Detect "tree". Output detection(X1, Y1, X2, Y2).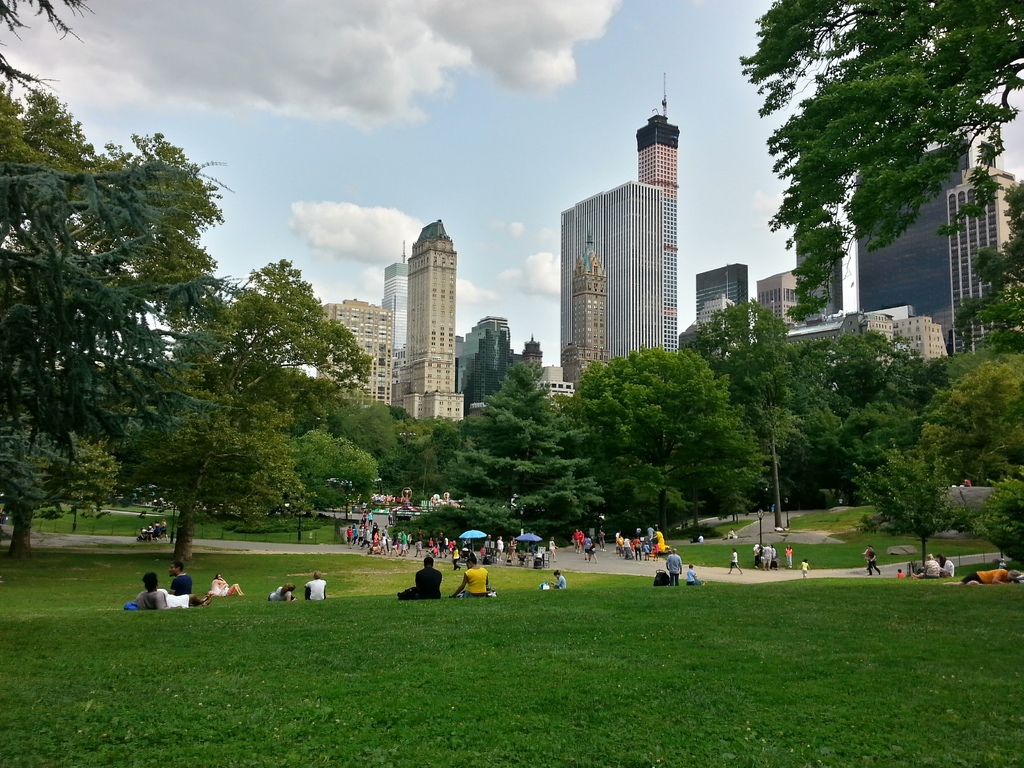
detection(0, 83, 223, 199).
